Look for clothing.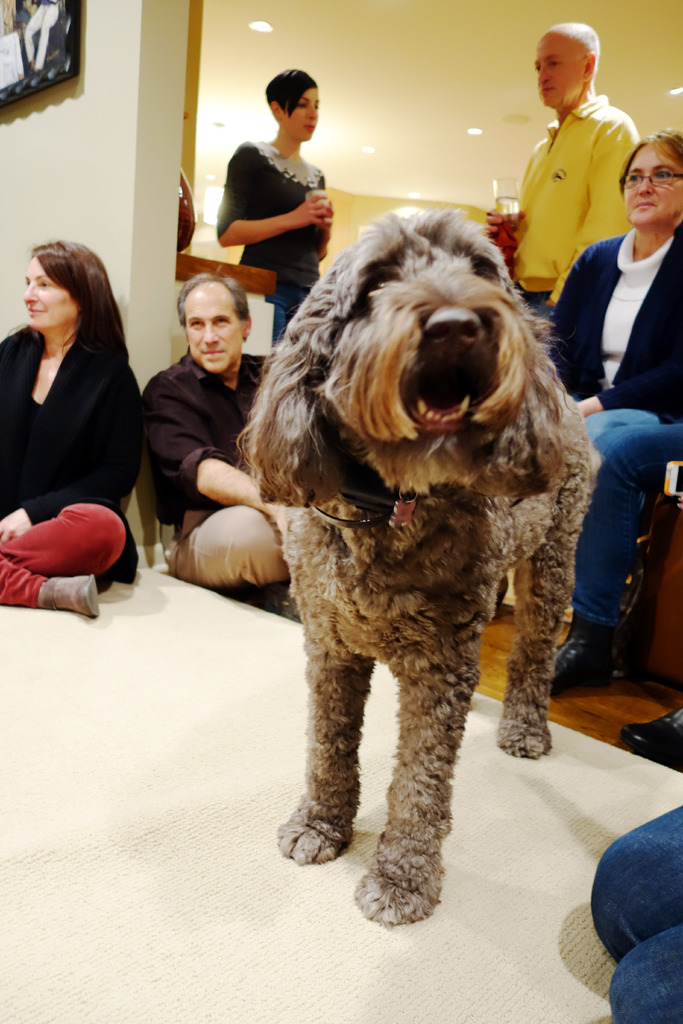
Found: pyautogui.locateOnScreen(513, 90, 645, 321).
